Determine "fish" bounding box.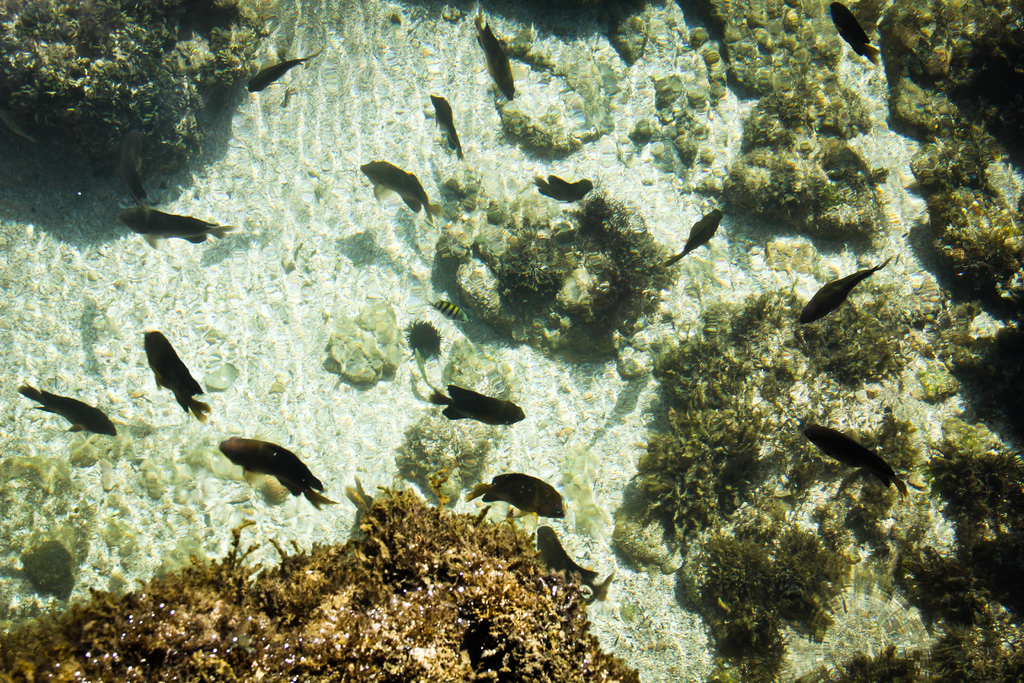
Determined: (x1=141, y1=329, x2=214, y2=422).
